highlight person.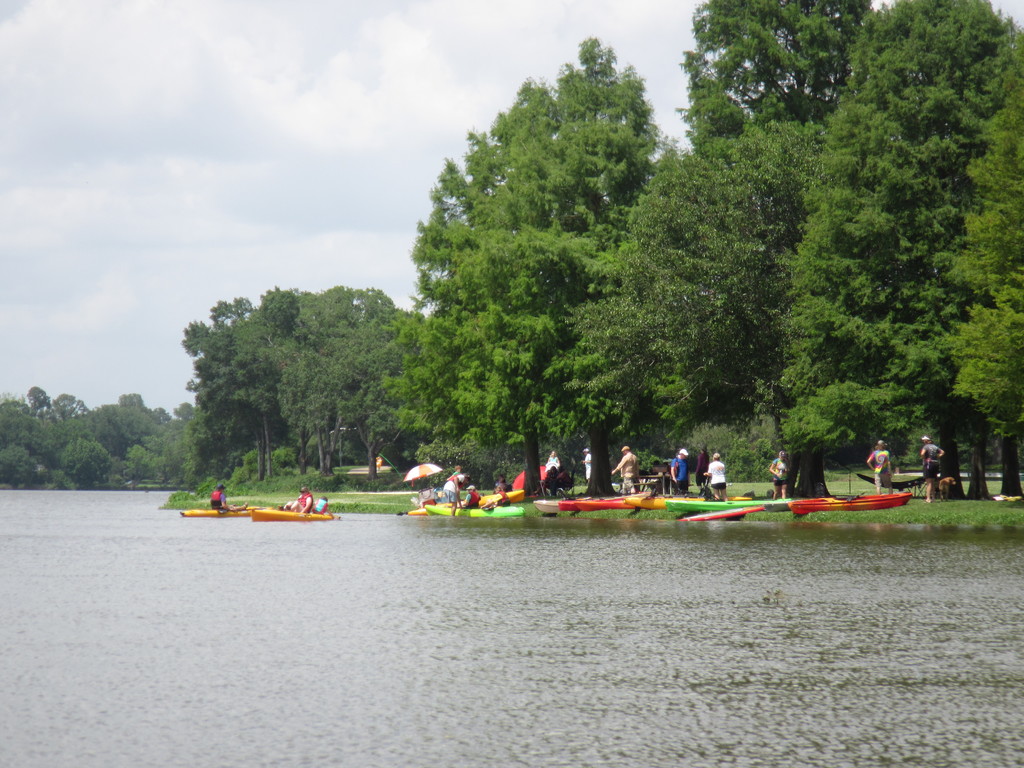
Highlighted region: box=[707, 452, 727, 501].
